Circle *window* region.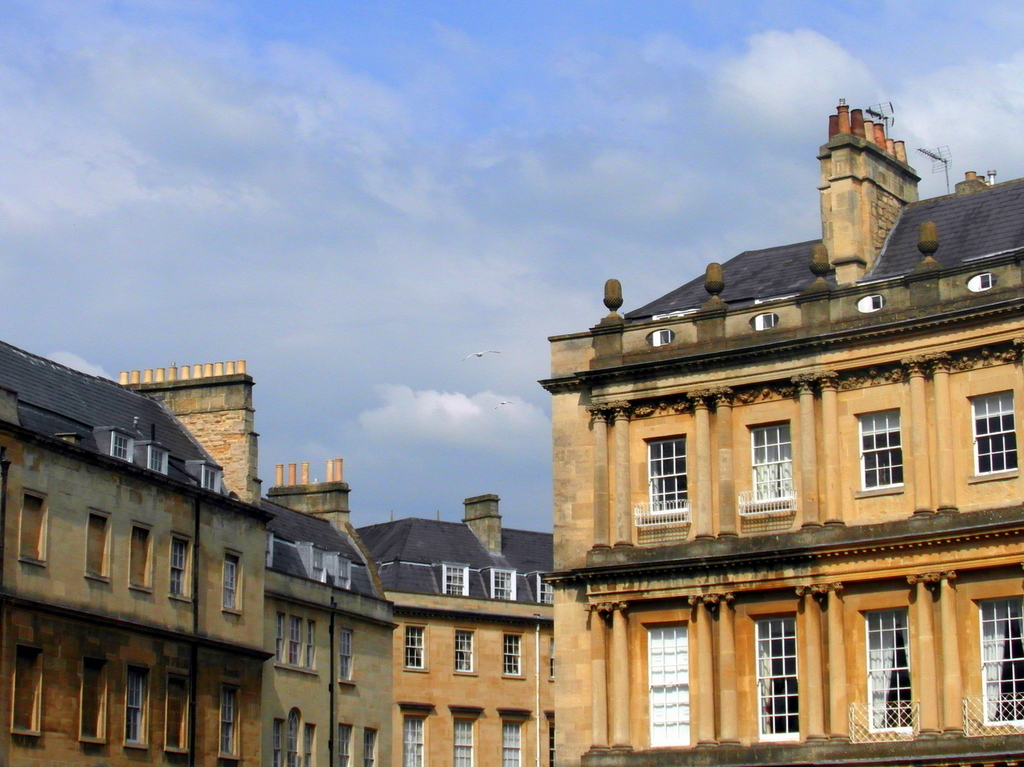
Region: {"x1": 135, "y1": 523, "x2": 146, "y2": 593}.
